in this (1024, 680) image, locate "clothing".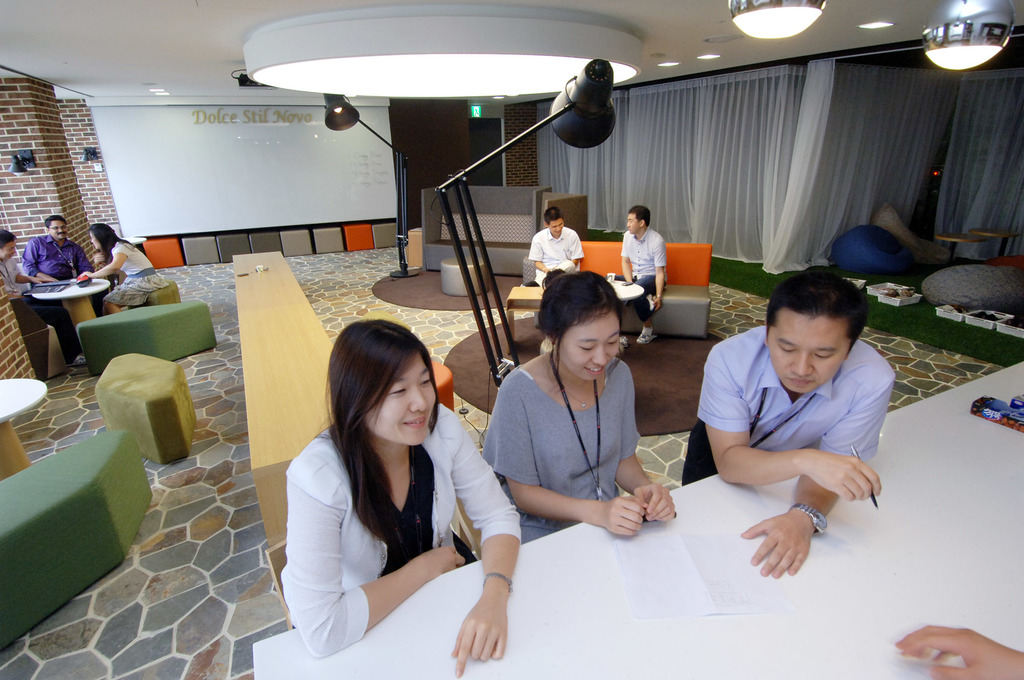
Bounding box: bbox=(282, 429, 518, 661).
